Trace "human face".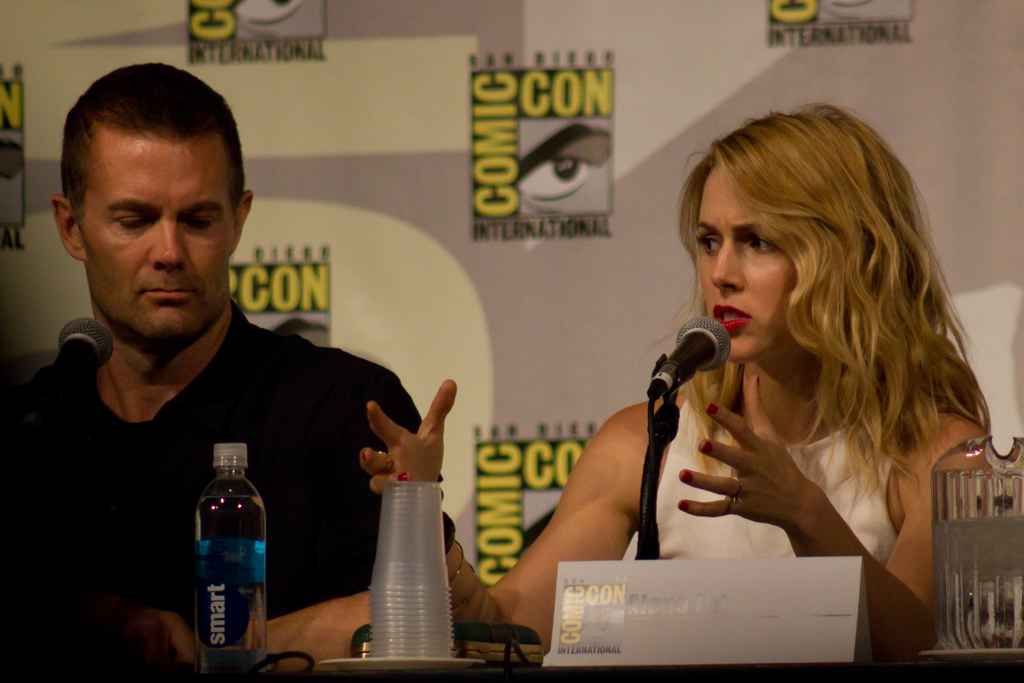
Traced to (left=698, top=158, right=797, bottom=358).
